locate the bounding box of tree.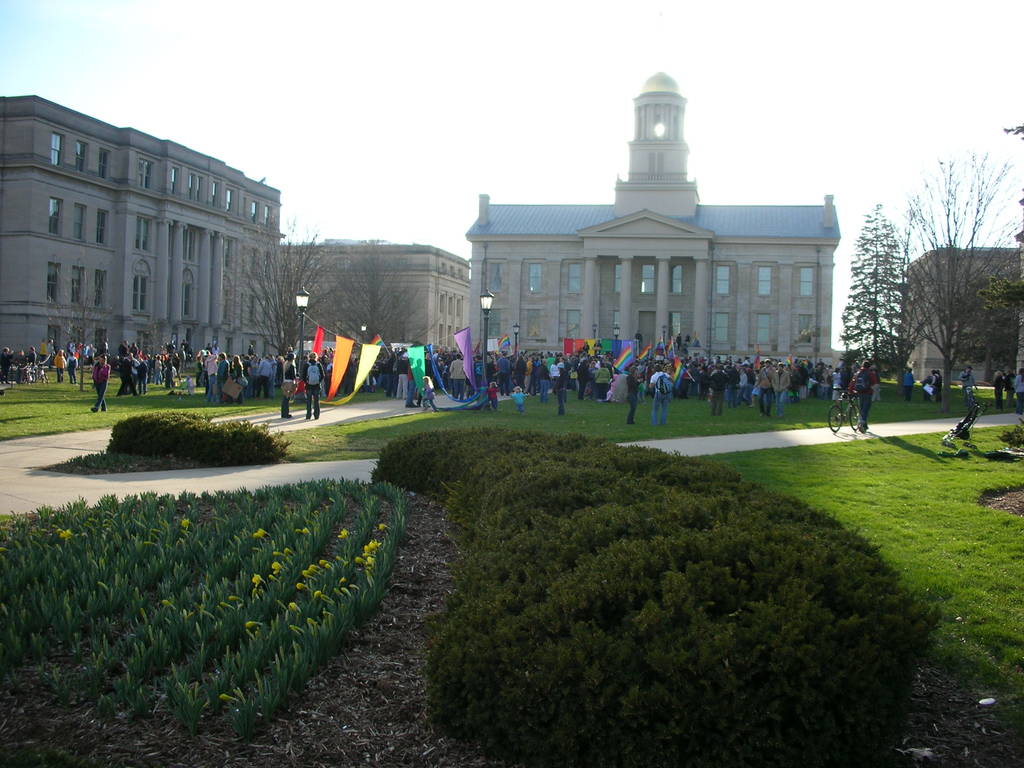
Bounding box: [860, 180, 1016, 389].
